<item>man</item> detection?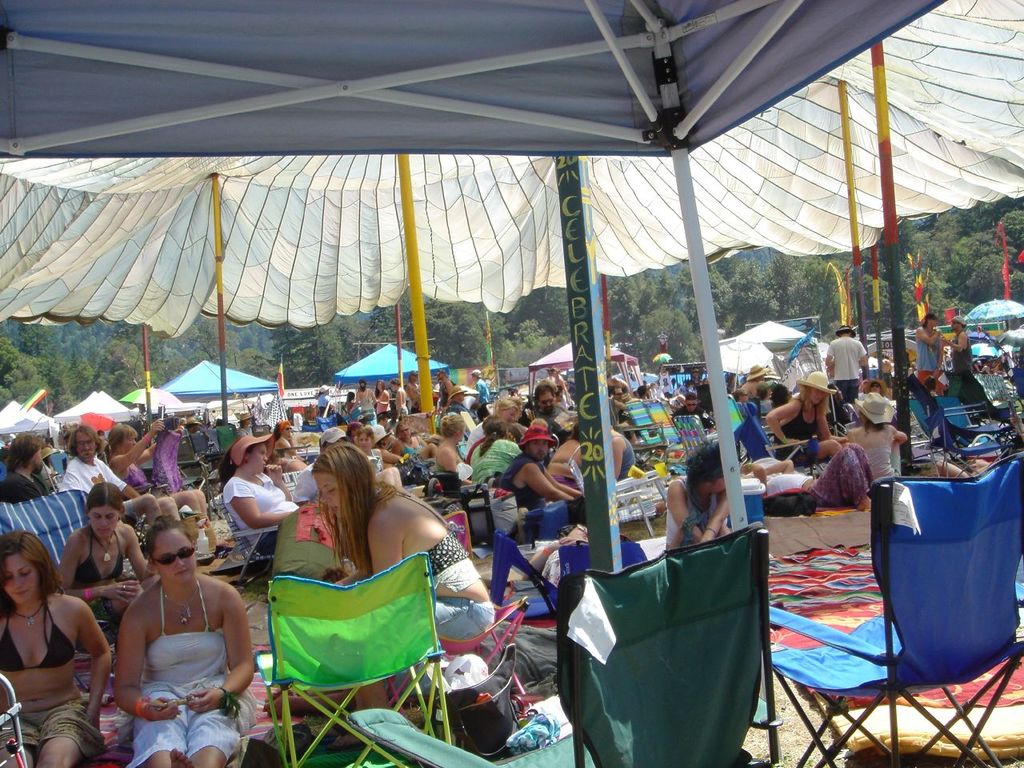
Rect(433, 368, 453, 410)
